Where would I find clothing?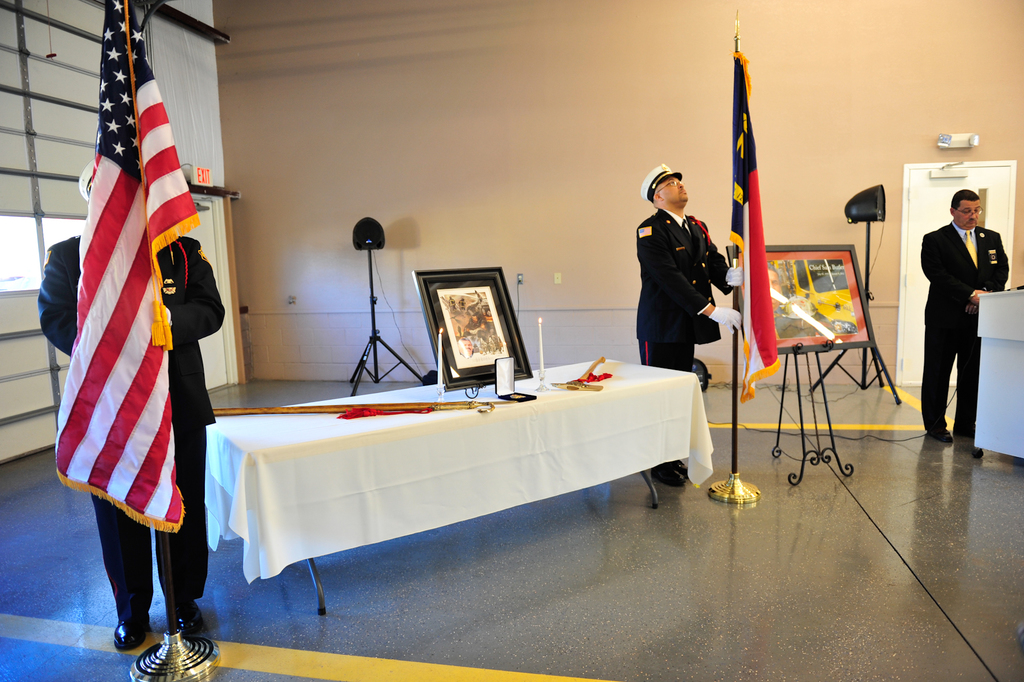
At <region>31, 231, 231, 596</region>.
